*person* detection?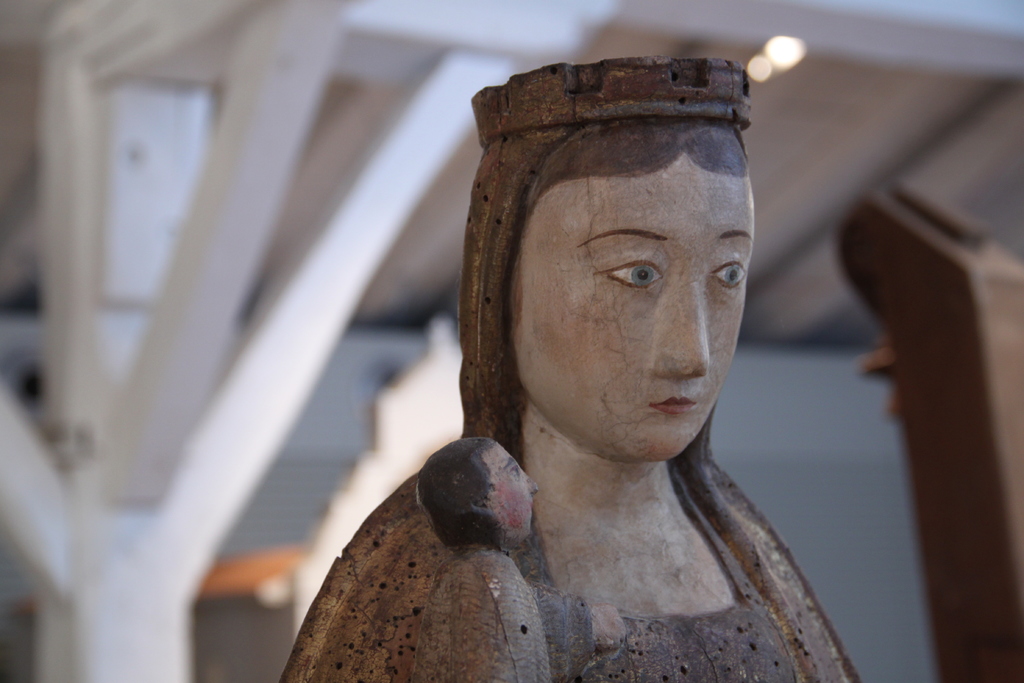
bbox=(413, 433, 551, 682)
